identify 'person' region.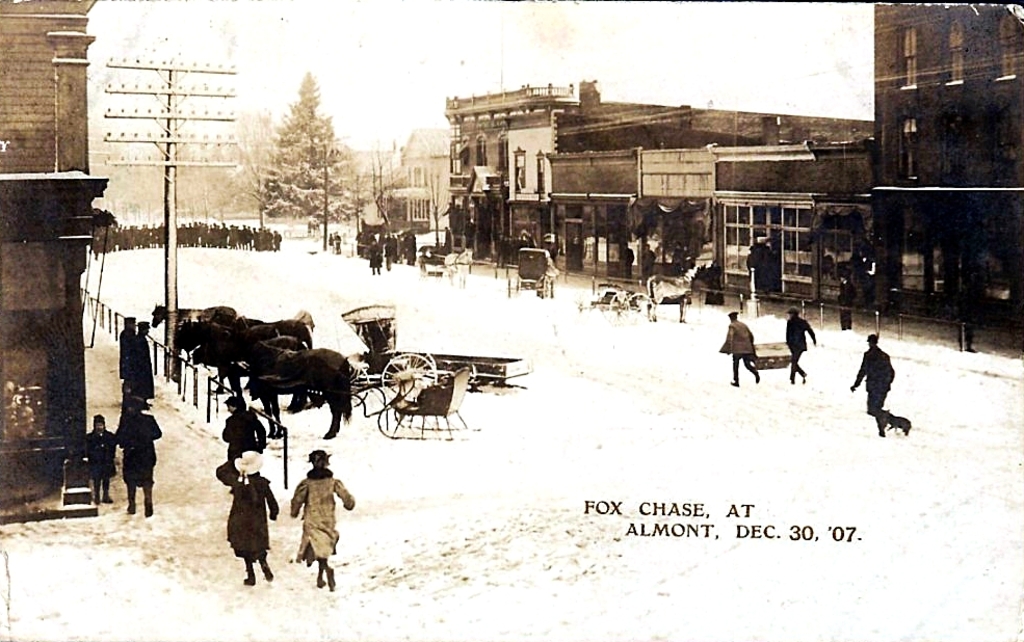
Region: locate(860, 335, 902, 445).
